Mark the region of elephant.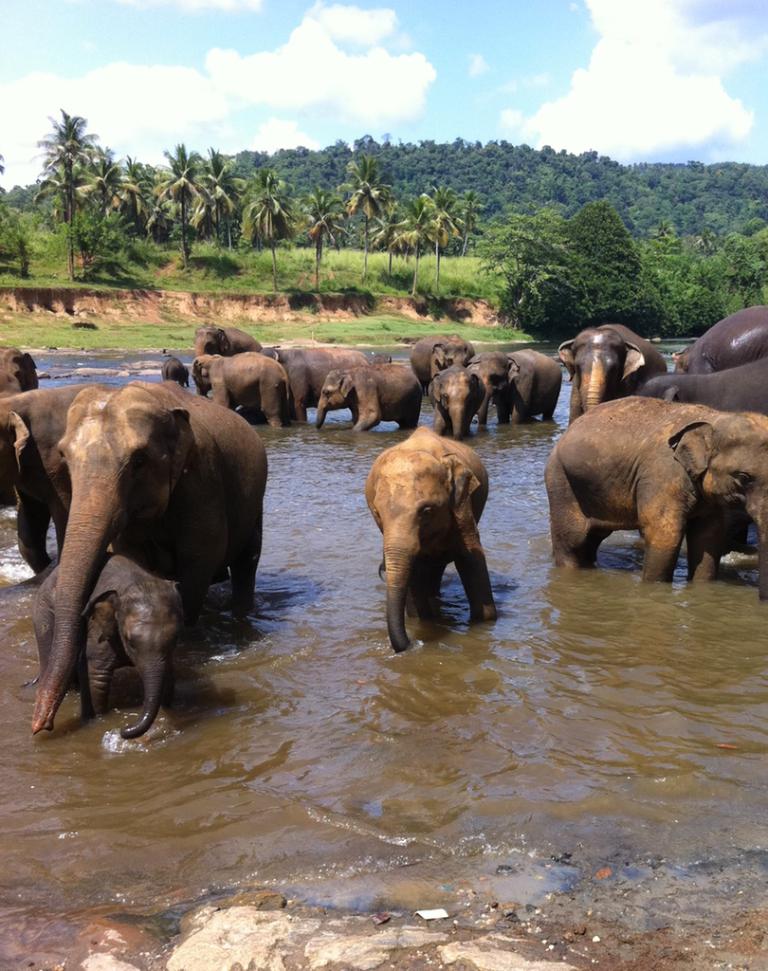
Region: <region>404, 330, 479, 384</region>.
